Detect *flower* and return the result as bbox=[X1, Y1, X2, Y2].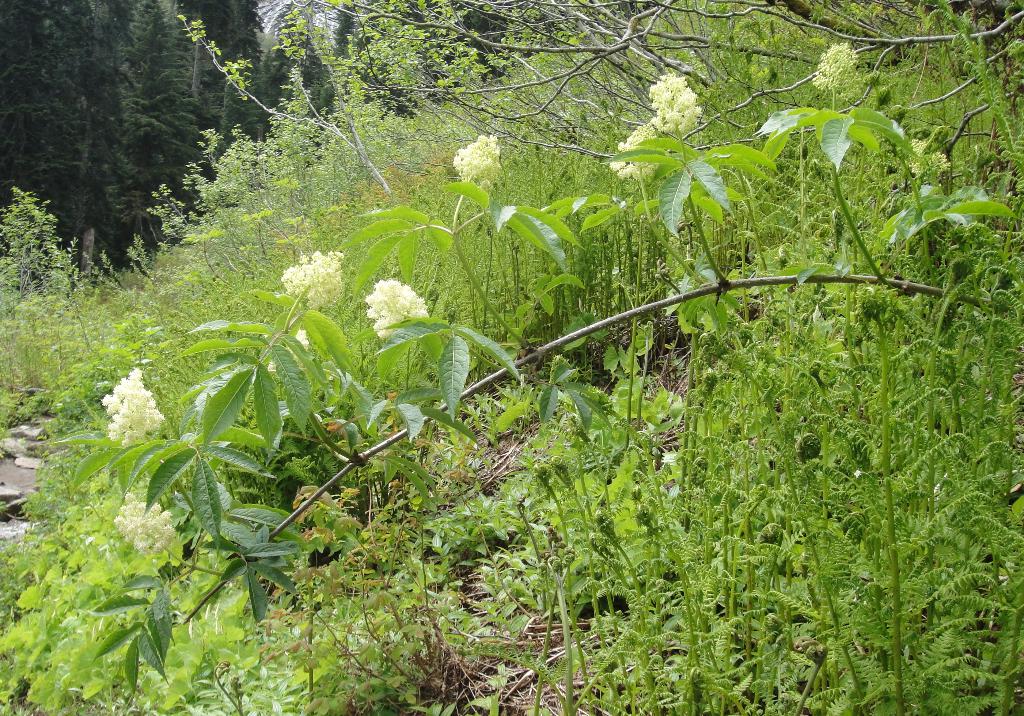
bbox=[451, 132, 500, 184].
